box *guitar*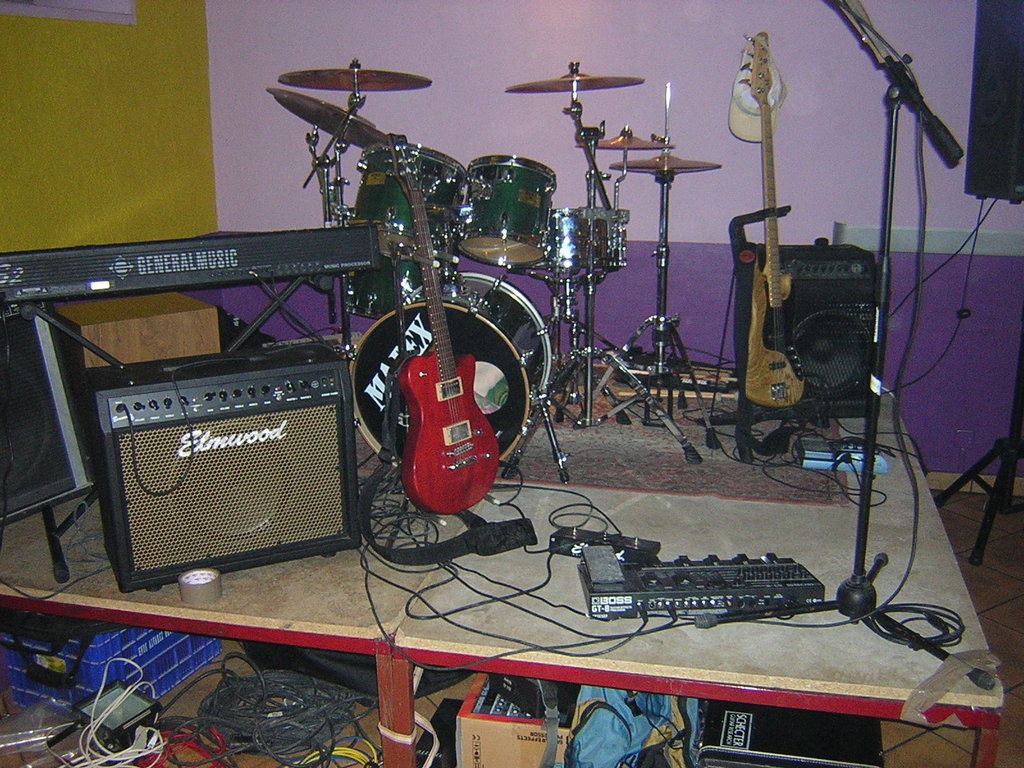
(737, 31, 810, 410)
